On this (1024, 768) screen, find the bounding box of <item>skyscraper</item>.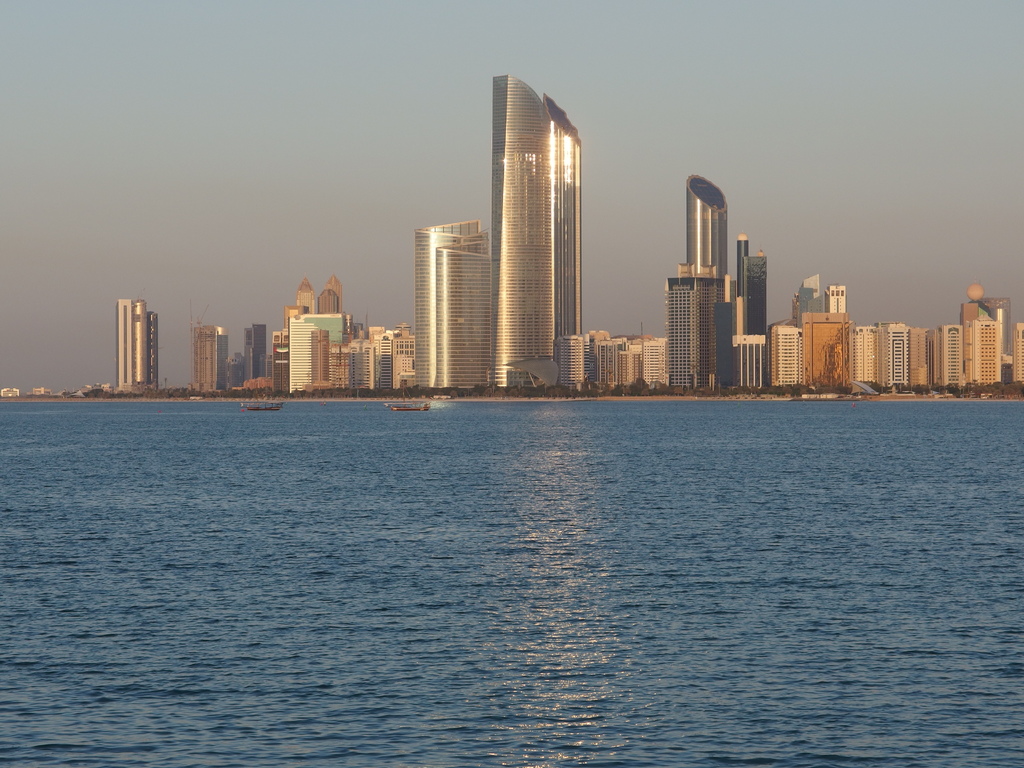
Bounding box: 414, 219, 480, 387.
